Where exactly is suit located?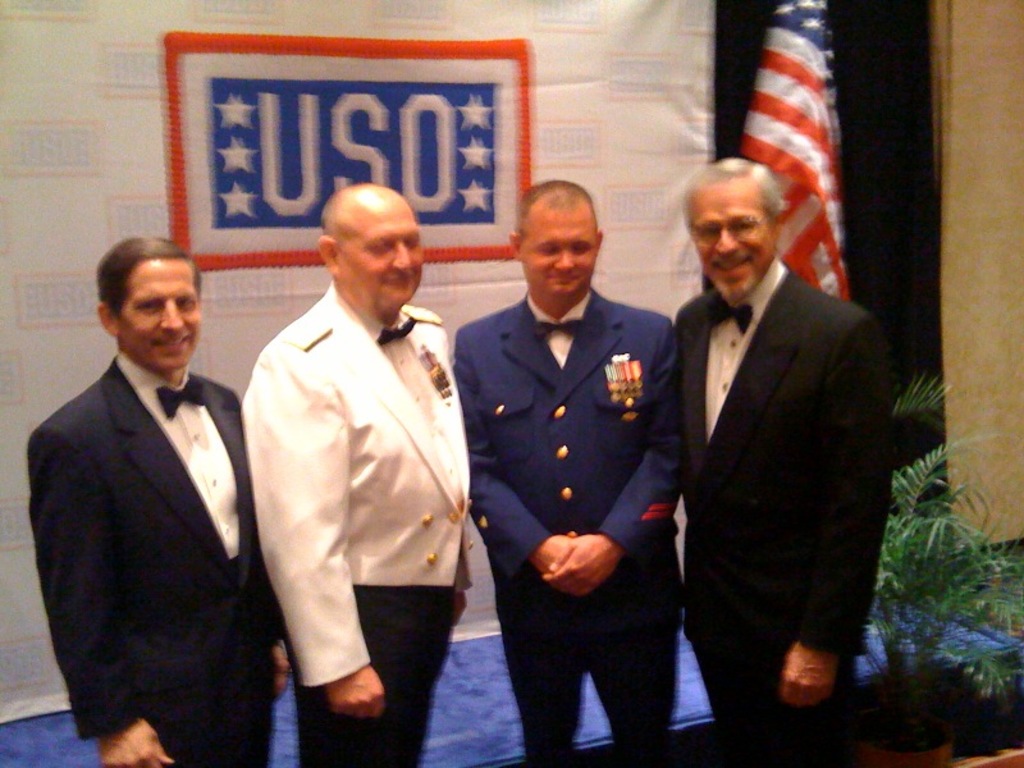
Its bounding box is select_region(230, 278, 477, 767).
